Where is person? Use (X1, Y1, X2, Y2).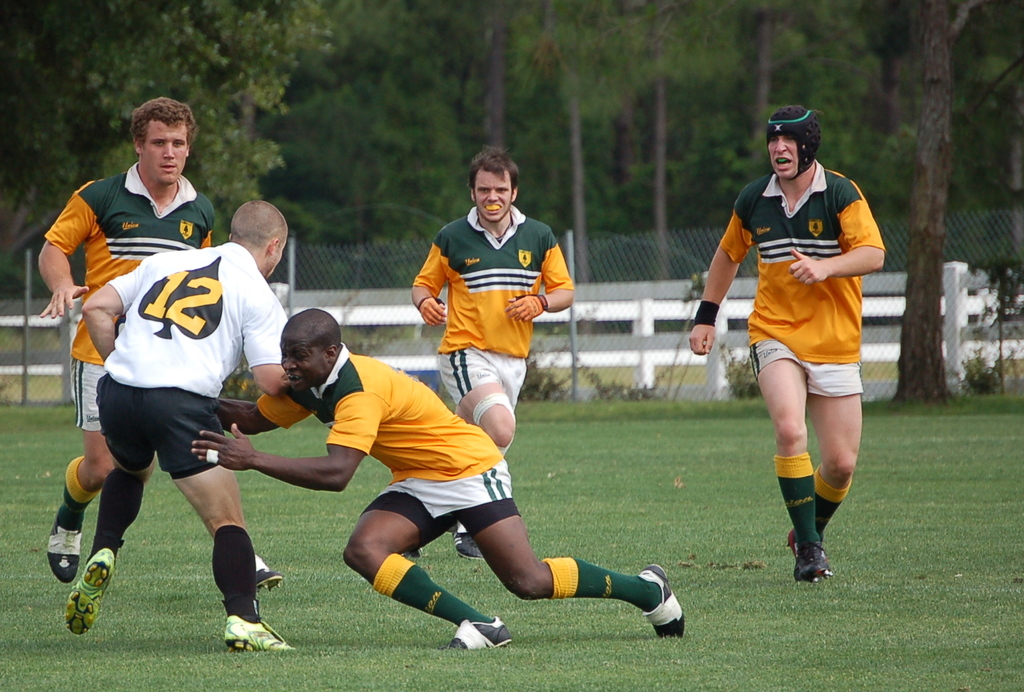
(688, 100, 890, 589).
